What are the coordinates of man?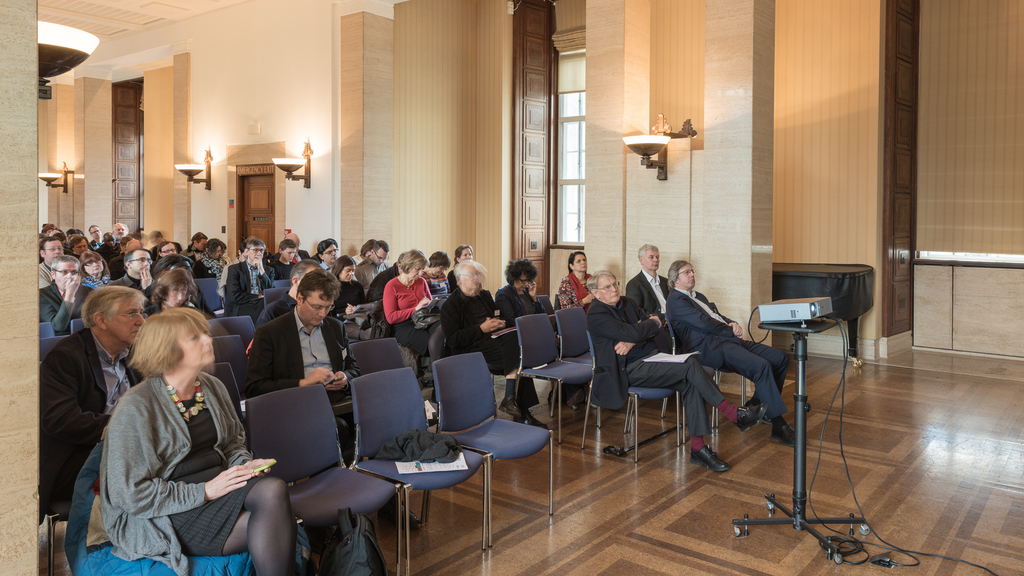
bbox=(625, 241, 668, 317).
